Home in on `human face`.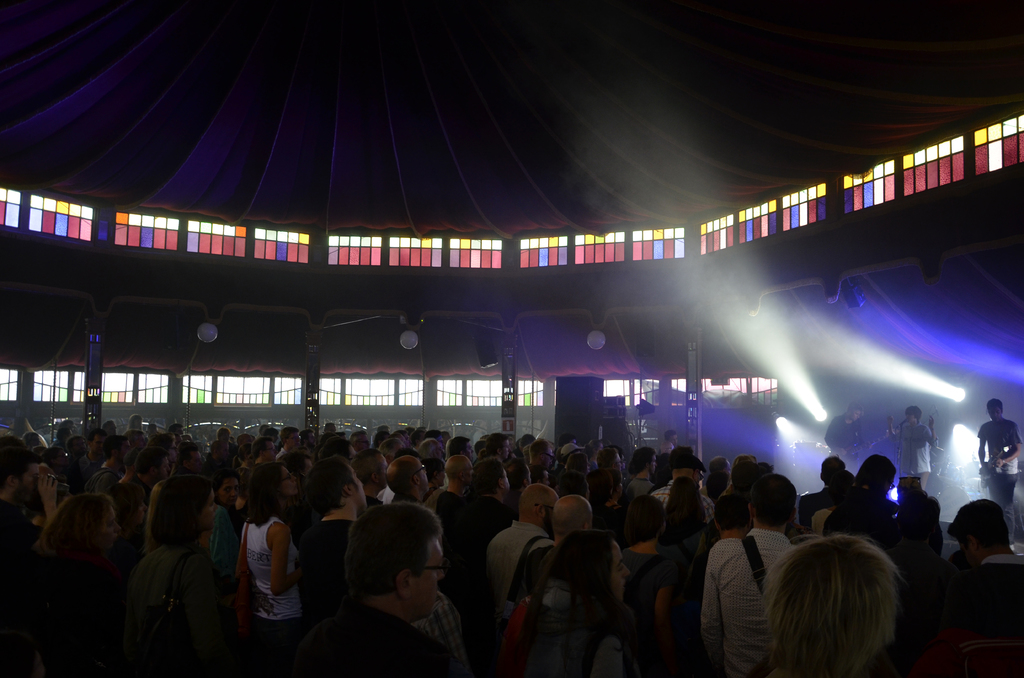
Homed in at (139,498,148,523).
